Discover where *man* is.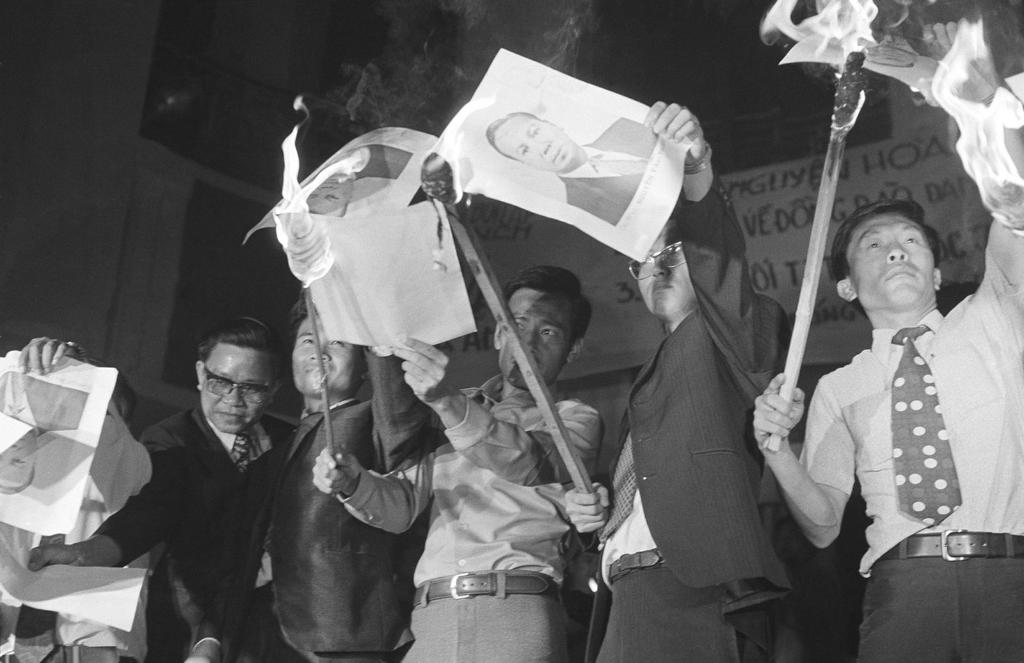
Discovered at locate(399, 219, 632, 644).
